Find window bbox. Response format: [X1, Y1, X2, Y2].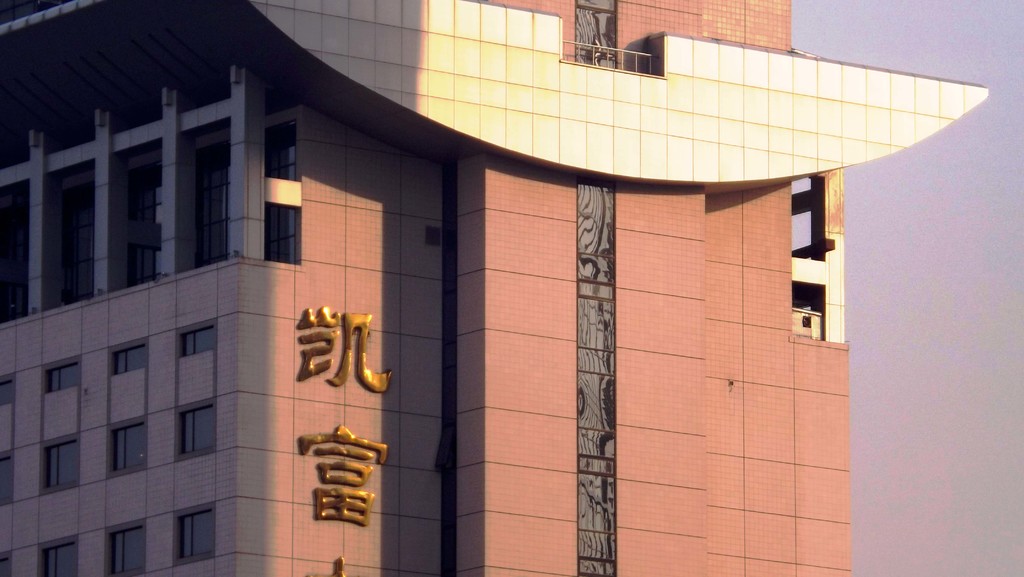
[127, 160, 164, 283].
